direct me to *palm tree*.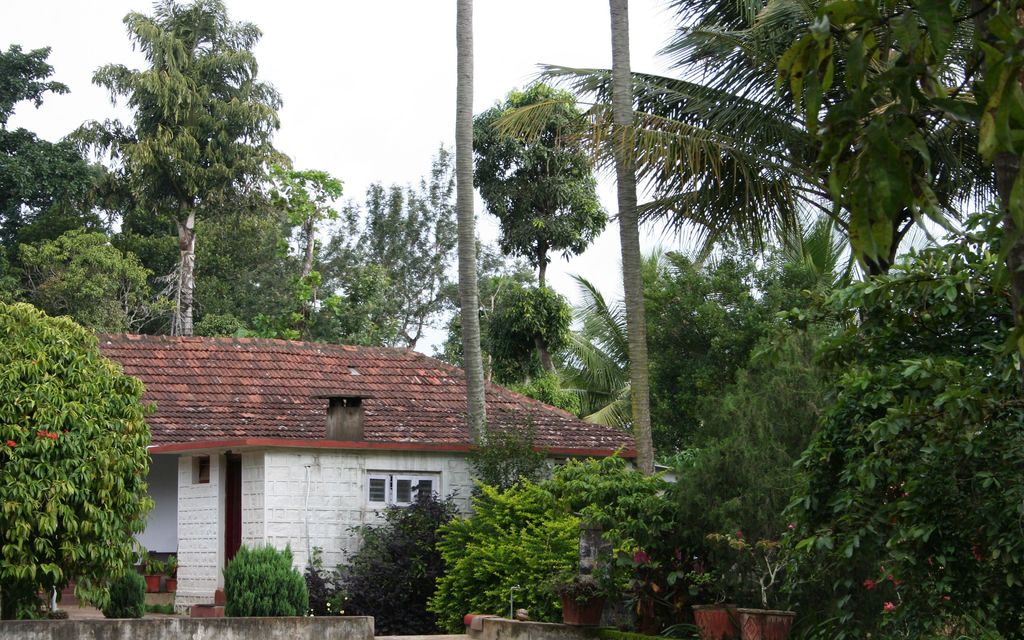
Direction: <box>464,278,558,417</box>.
